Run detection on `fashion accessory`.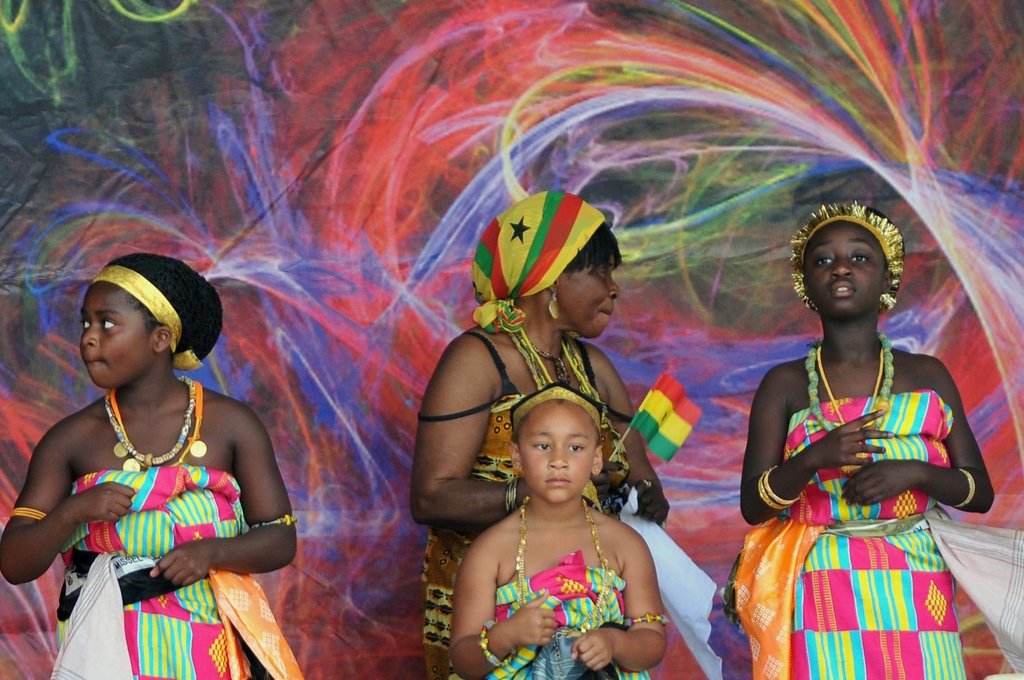
Result: Rect(248, 512, 301, 530).
